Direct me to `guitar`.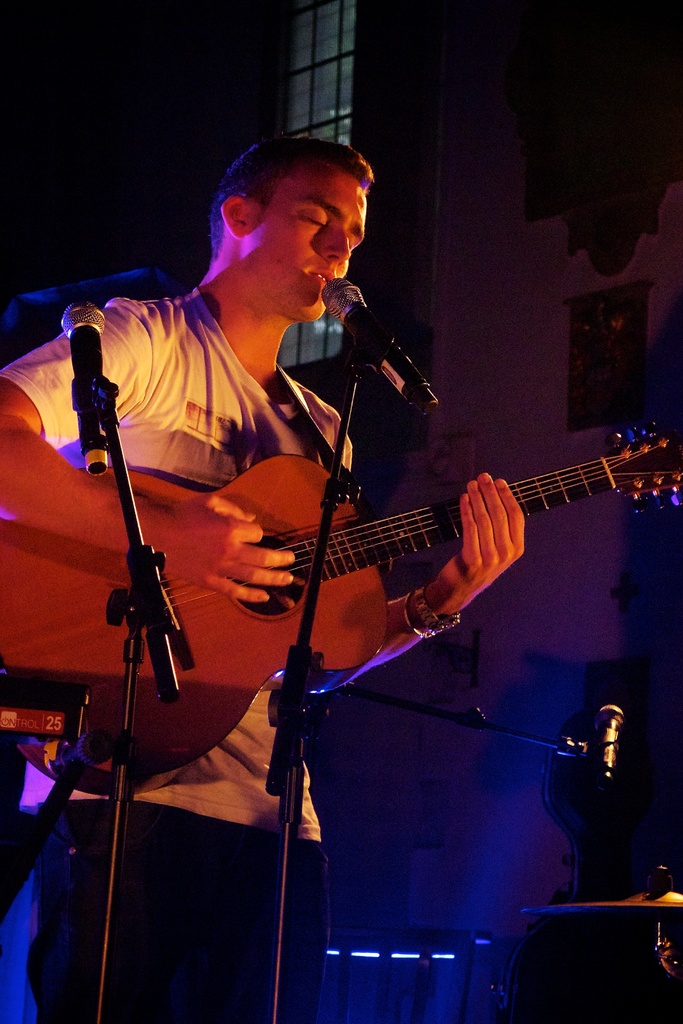
Direction: 0:428:682:815.
